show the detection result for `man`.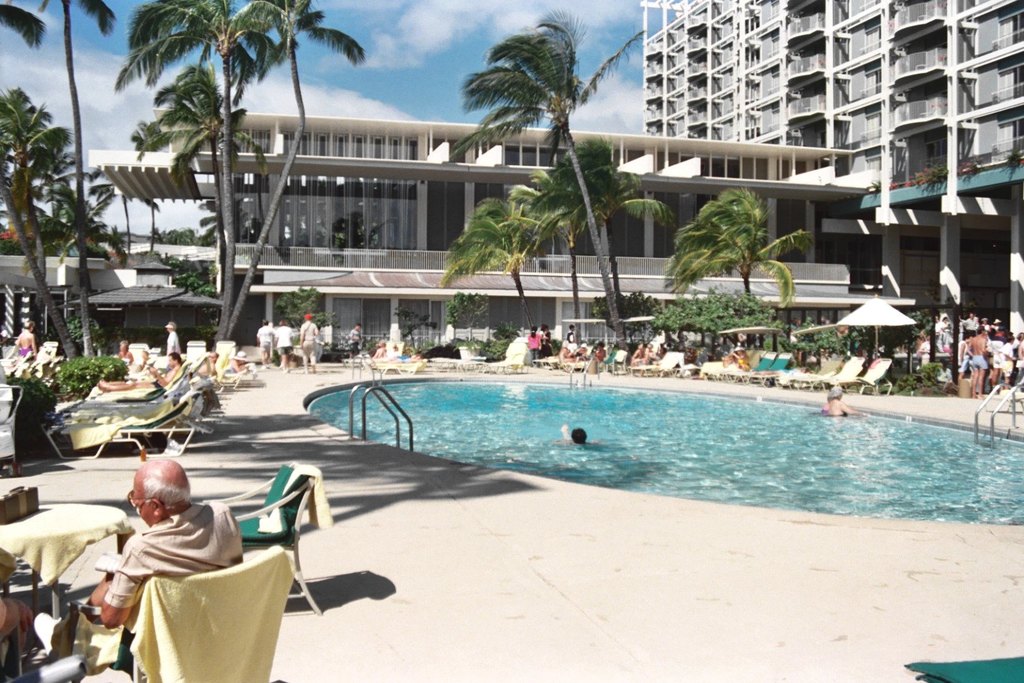
bbox=(933, 312, 953, 351).
